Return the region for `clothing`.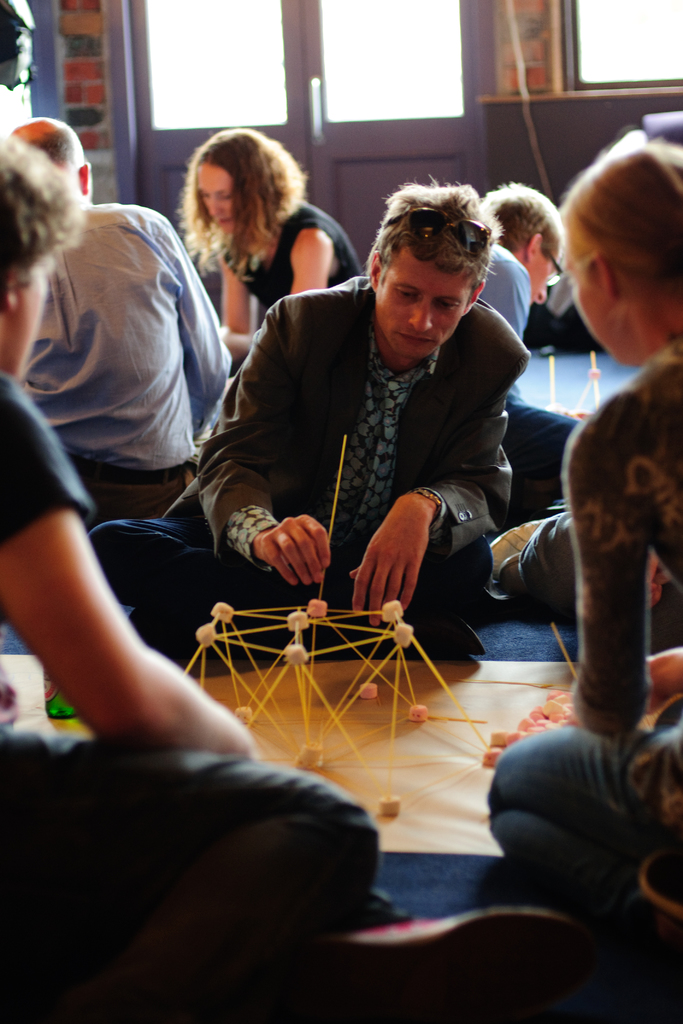
pyautogui.locateOnScreen(489, 703, 682, 974).
